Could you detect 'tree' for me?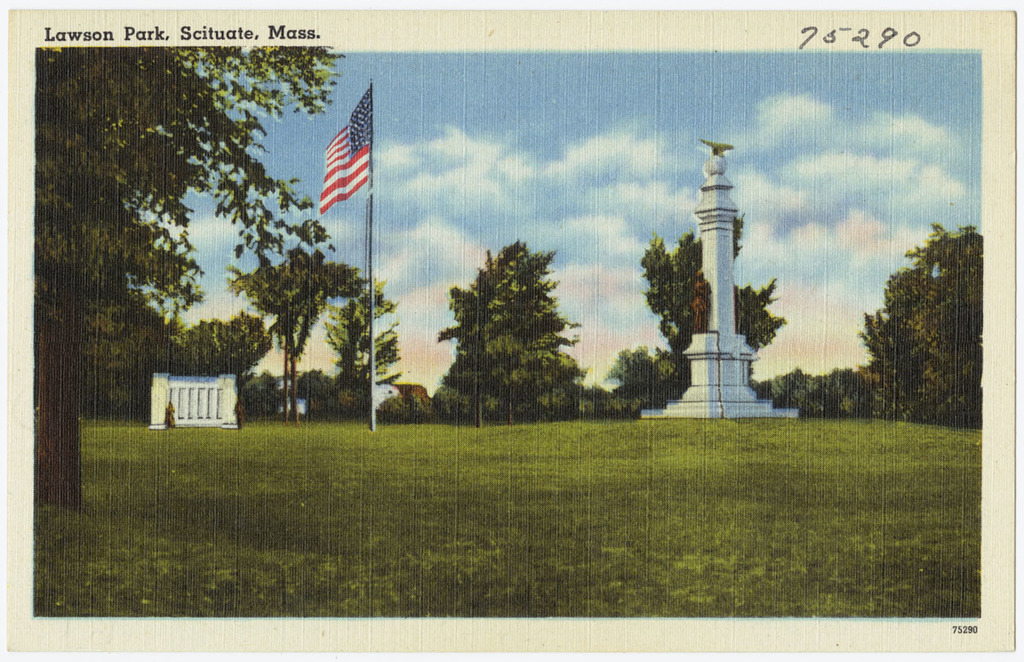
Detection result: 29:33:346:524.
